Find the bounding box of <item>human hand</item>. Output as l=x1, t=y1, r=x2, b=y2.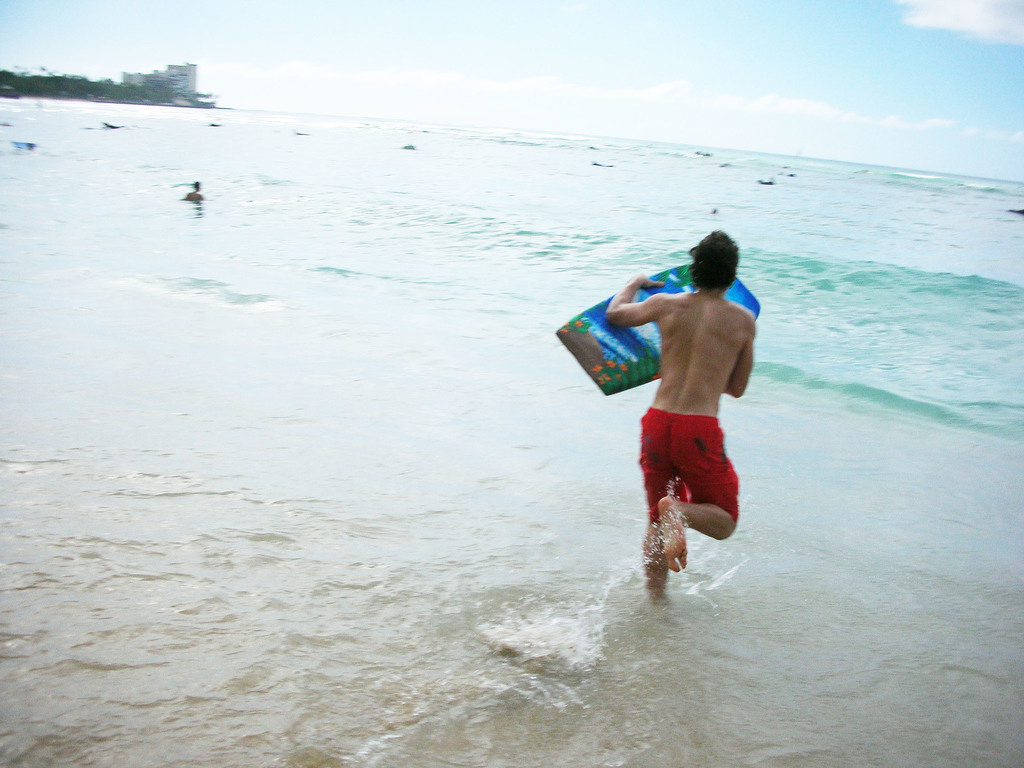
l=627, t=270, r=666, b=291.
